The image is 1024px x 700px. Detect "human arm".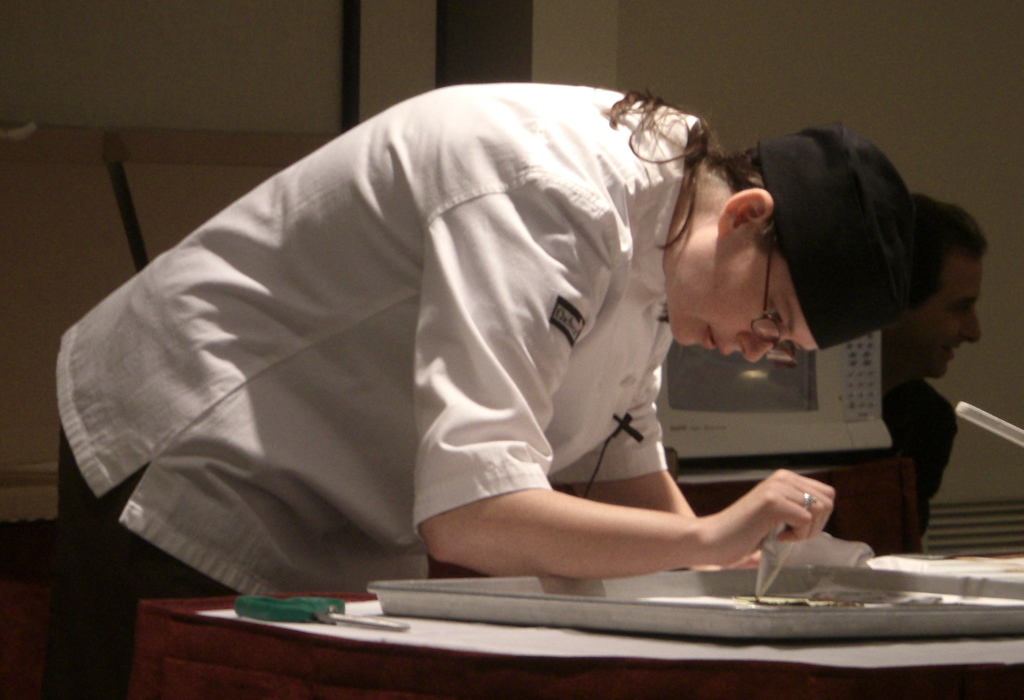
Detection: BBox(417, 187, 831, 578).
